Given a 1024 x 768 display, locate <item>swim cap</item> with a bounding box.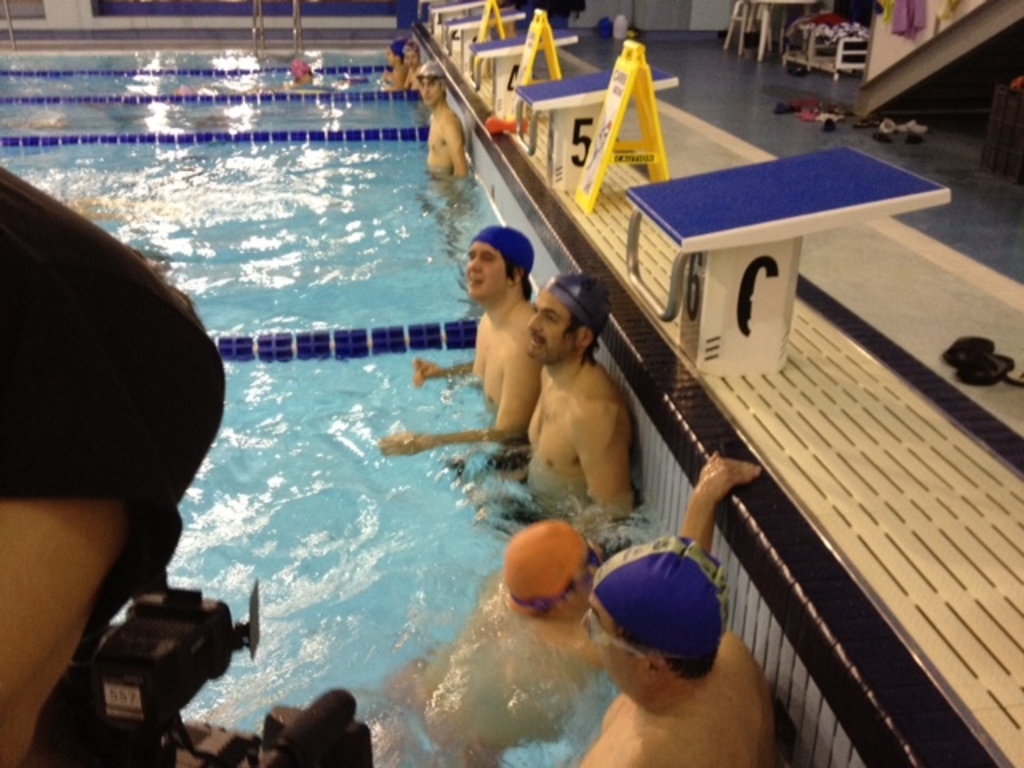
Located: 589,534,731,666.
